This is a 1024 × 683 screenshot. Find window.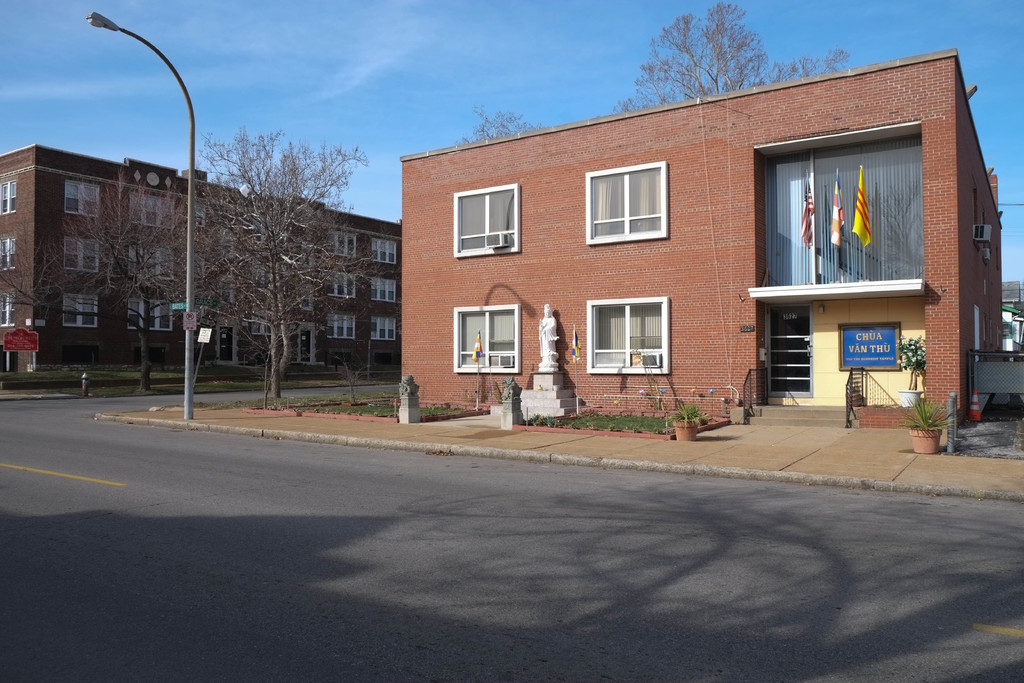
Bounding box: region(327, 230, 358, 258).
